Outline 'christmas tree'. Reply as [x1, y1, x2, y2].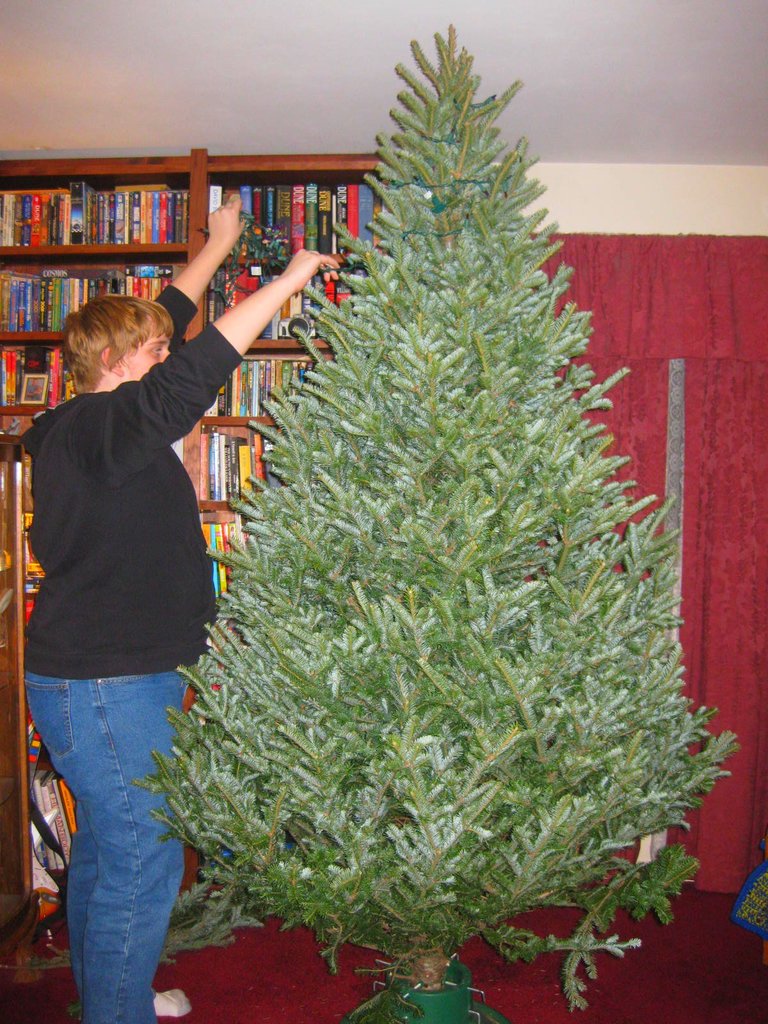
[129, 19, 737, 1012].
